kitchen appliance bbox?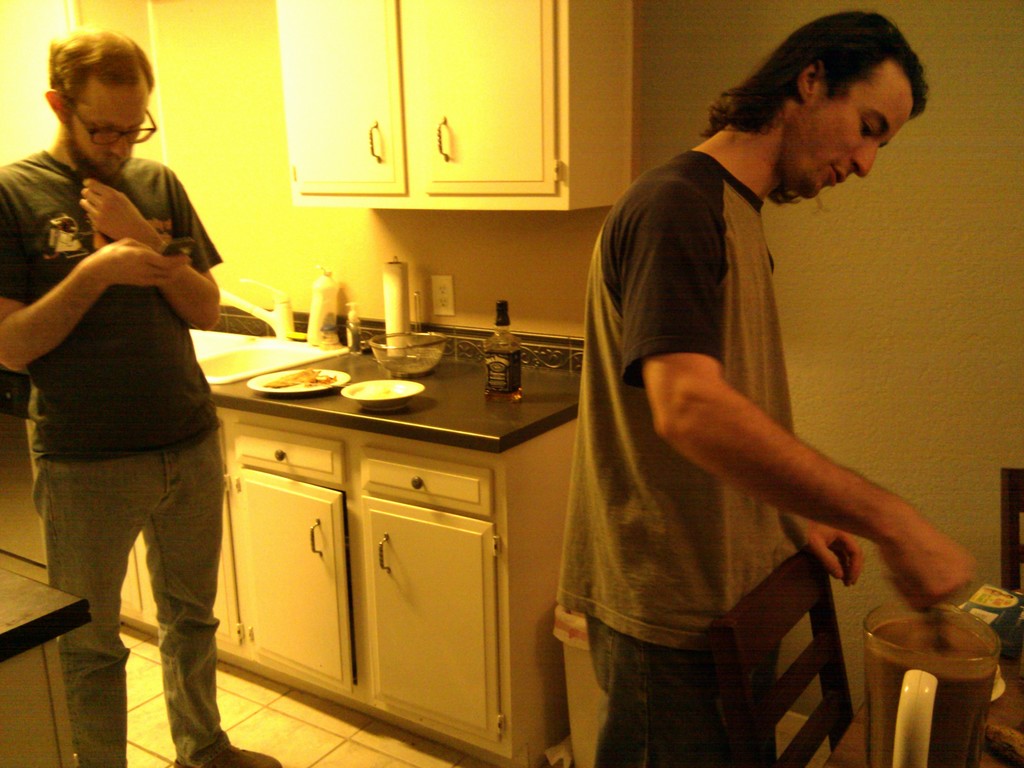
left=242, top=369, right=353, bottom=399
